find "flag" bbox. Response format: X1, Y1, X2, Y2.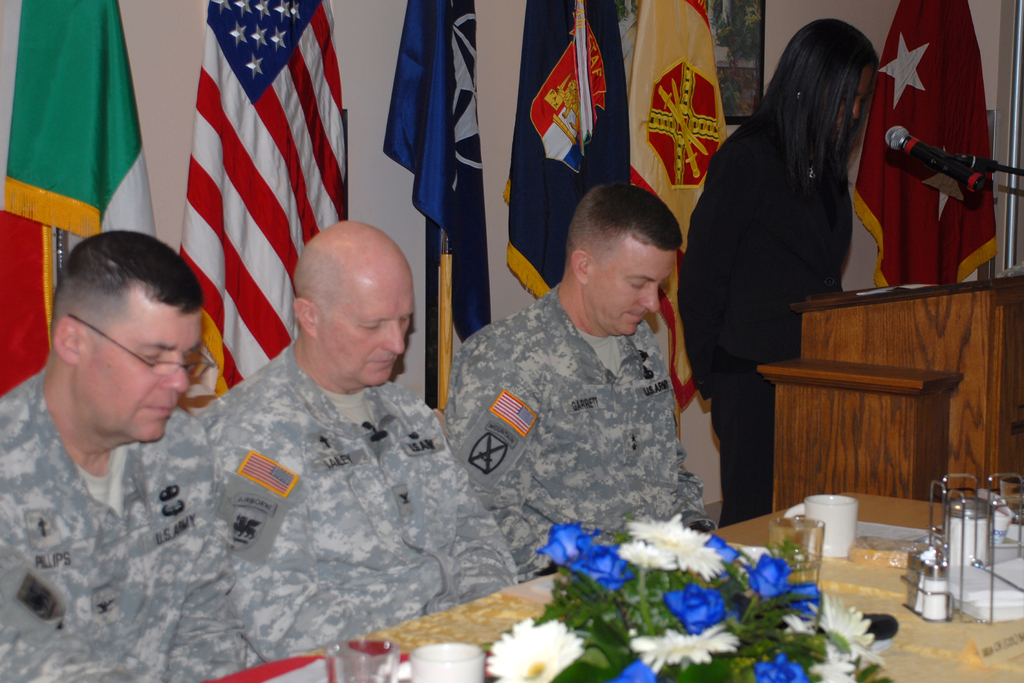
0, 0, 156, 400.
